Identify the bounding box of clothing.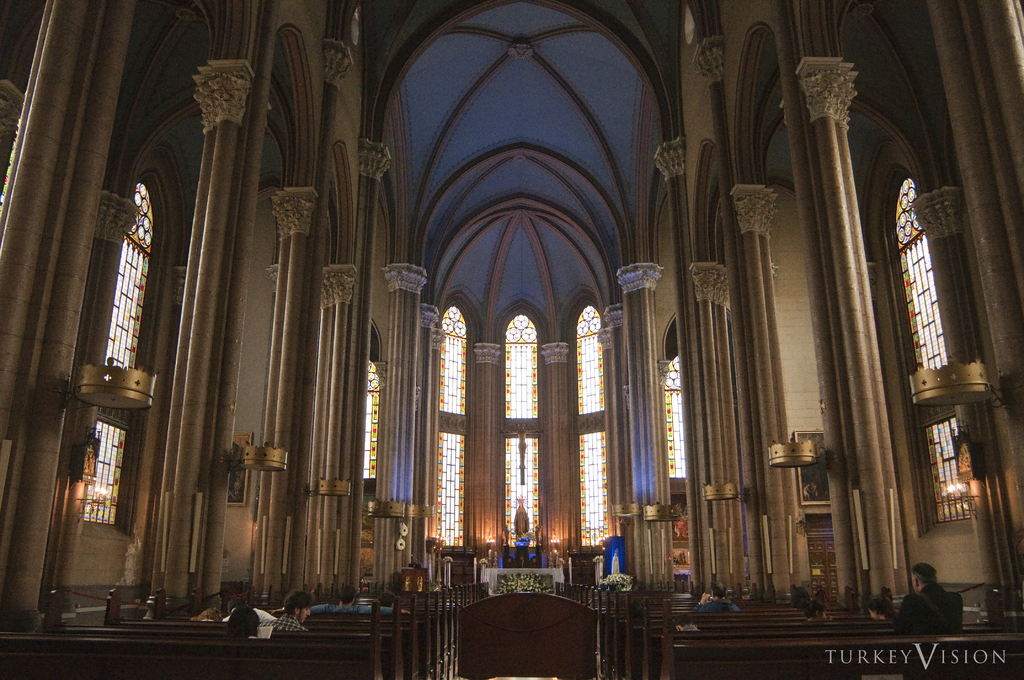
locate(802, 485, 810, 497).
